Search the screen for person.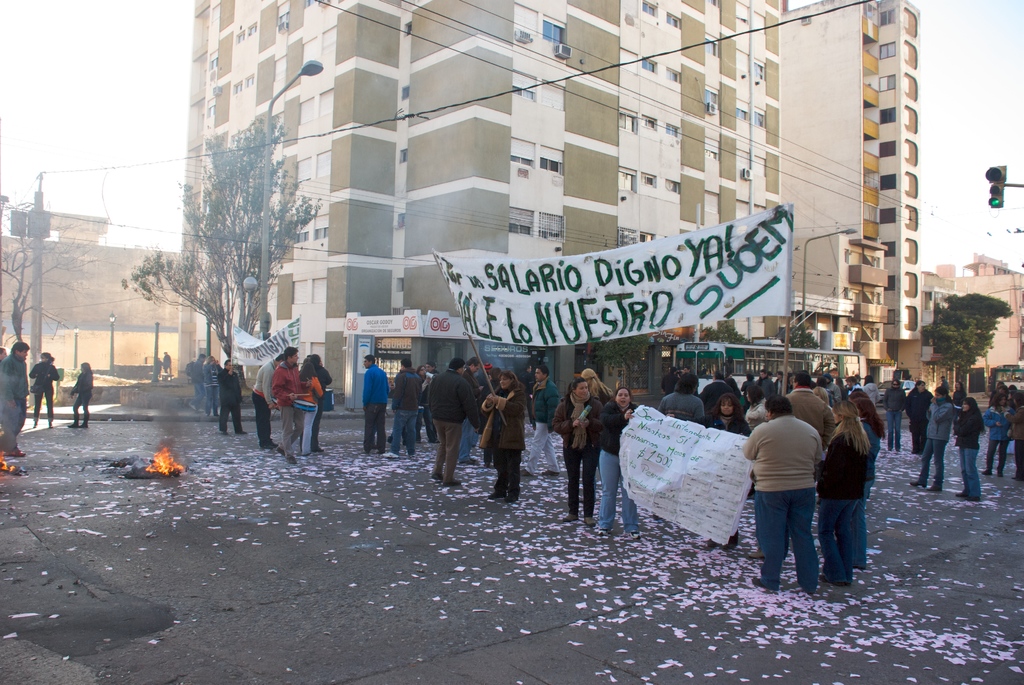
Found at left=214, top=357, right=250, bottom=436.
